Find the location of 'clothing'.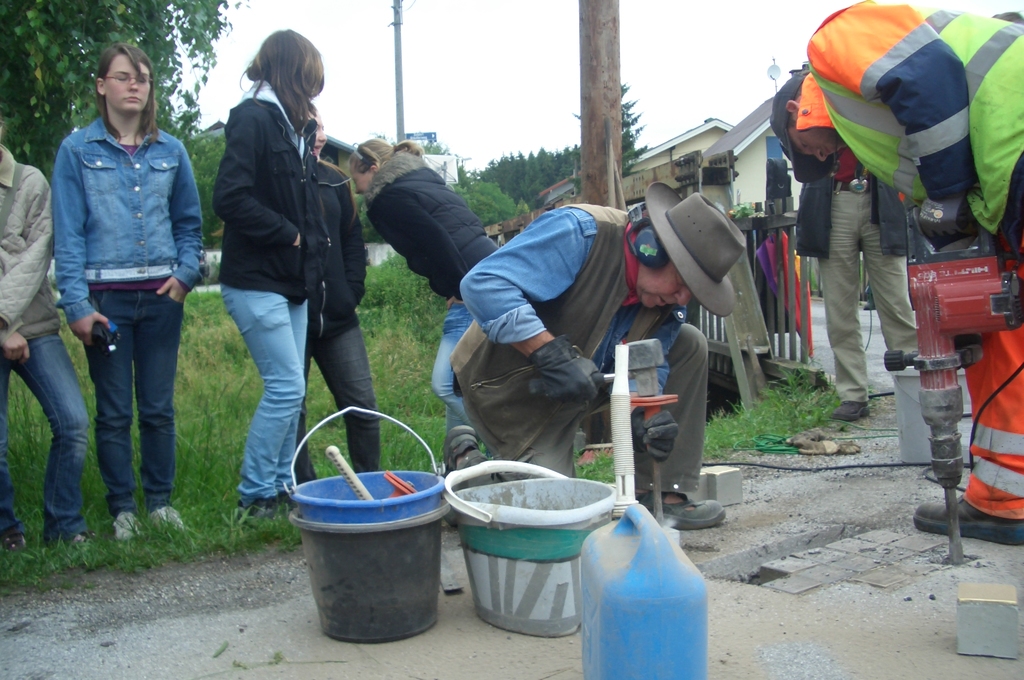
Location: 447,203,698,501.
